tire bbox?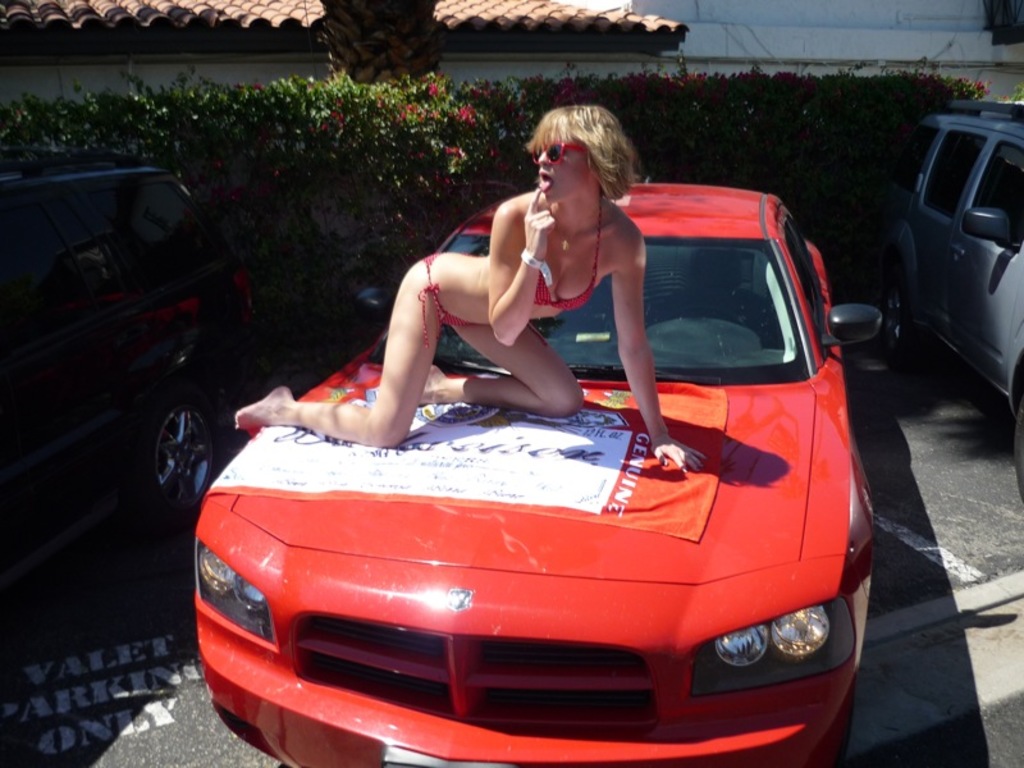
1014, 385, 1023, 504
